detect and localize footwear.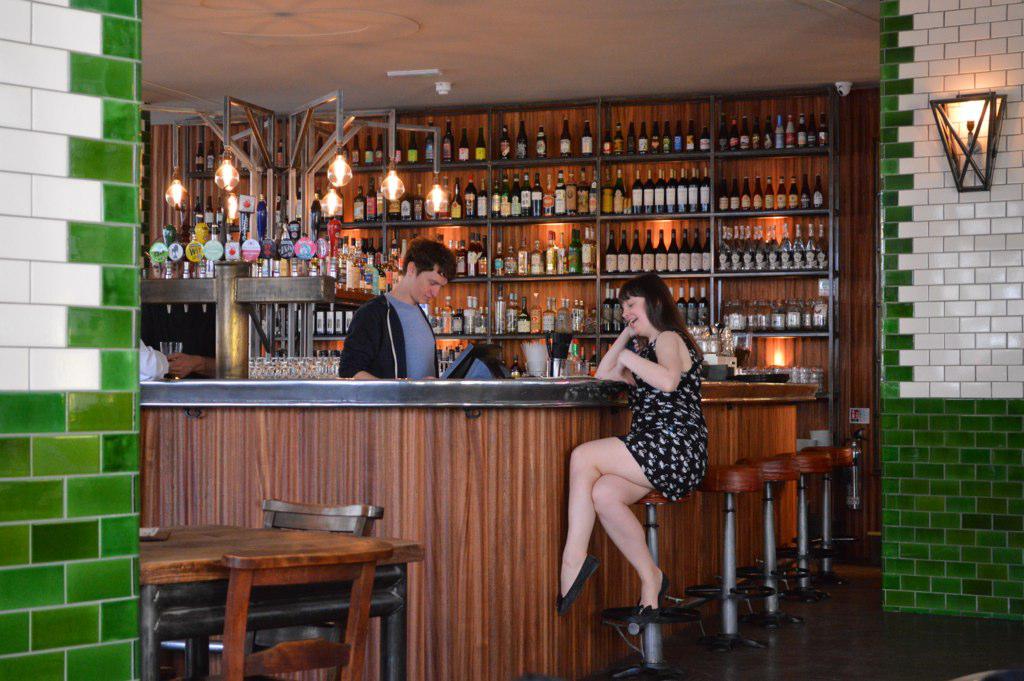
Localized at 632,569,668,617.
